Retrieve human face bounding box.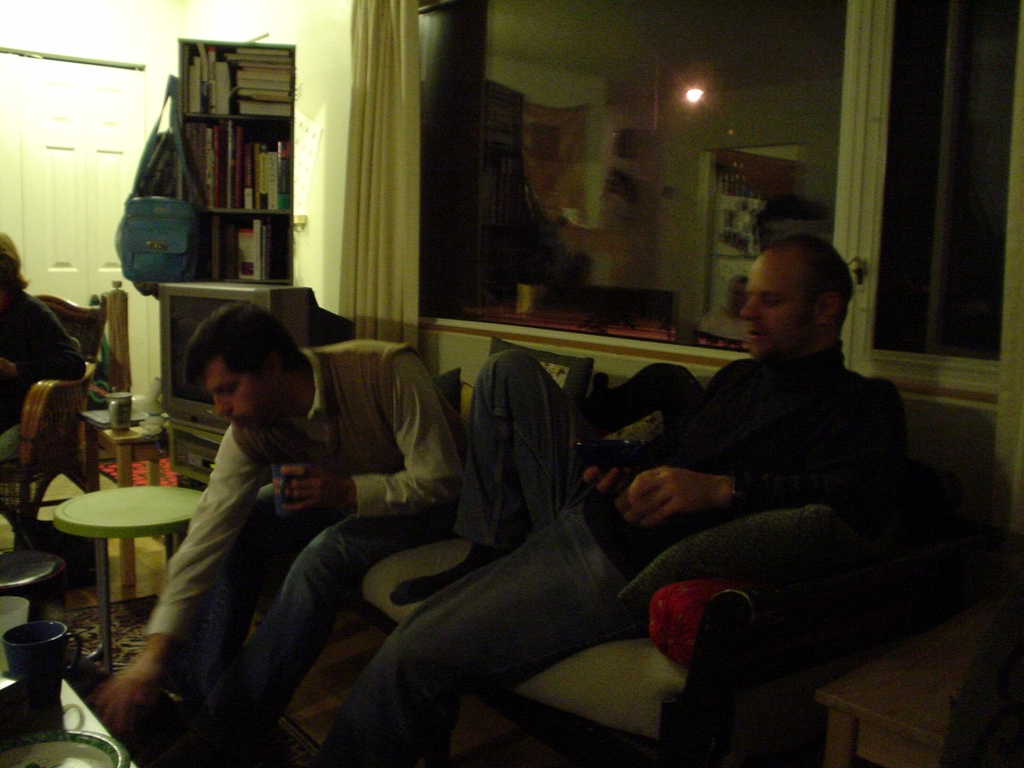
Bounding box: select_region(743, 247, 836, 355).
